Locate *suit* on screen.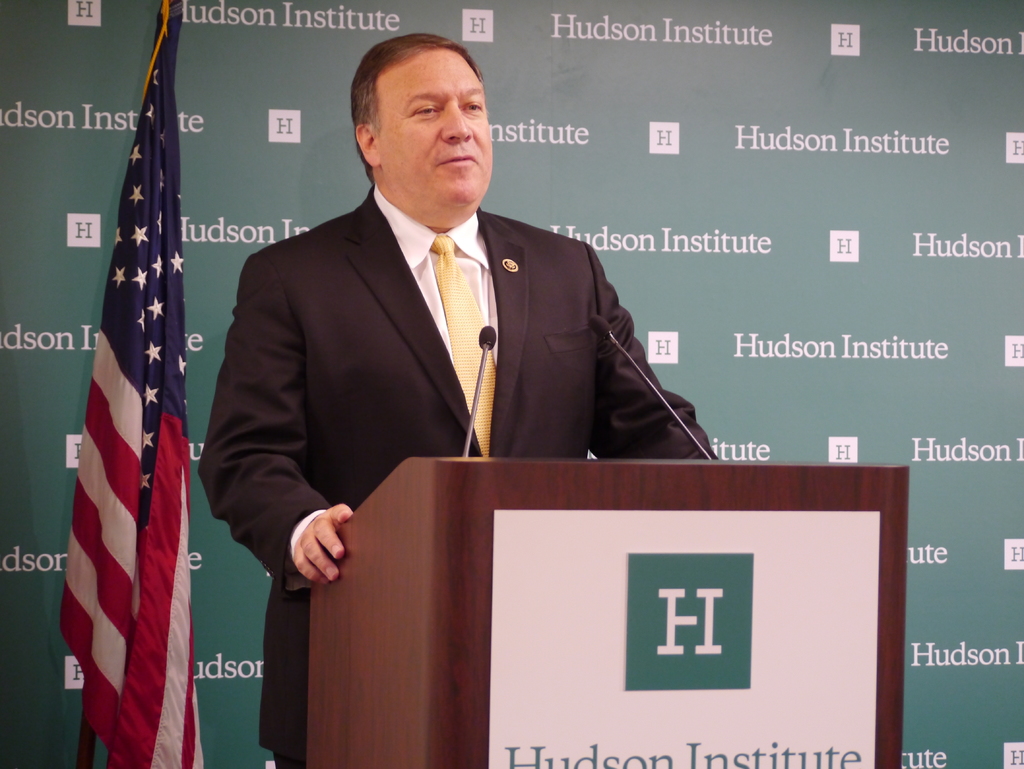
On screen at {"left": 193, "top": 111, "right": 677, "bottom": 643}.
